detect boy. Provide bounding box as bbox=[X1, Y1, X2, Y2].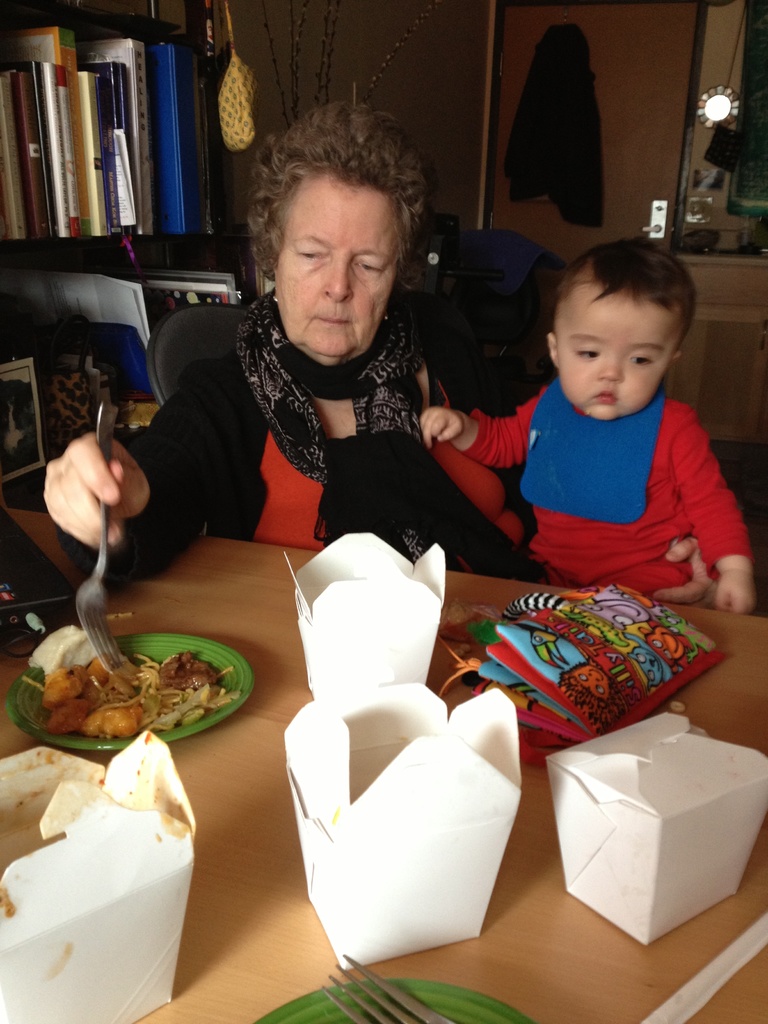
bbox=[479, 220, 746, 616].
